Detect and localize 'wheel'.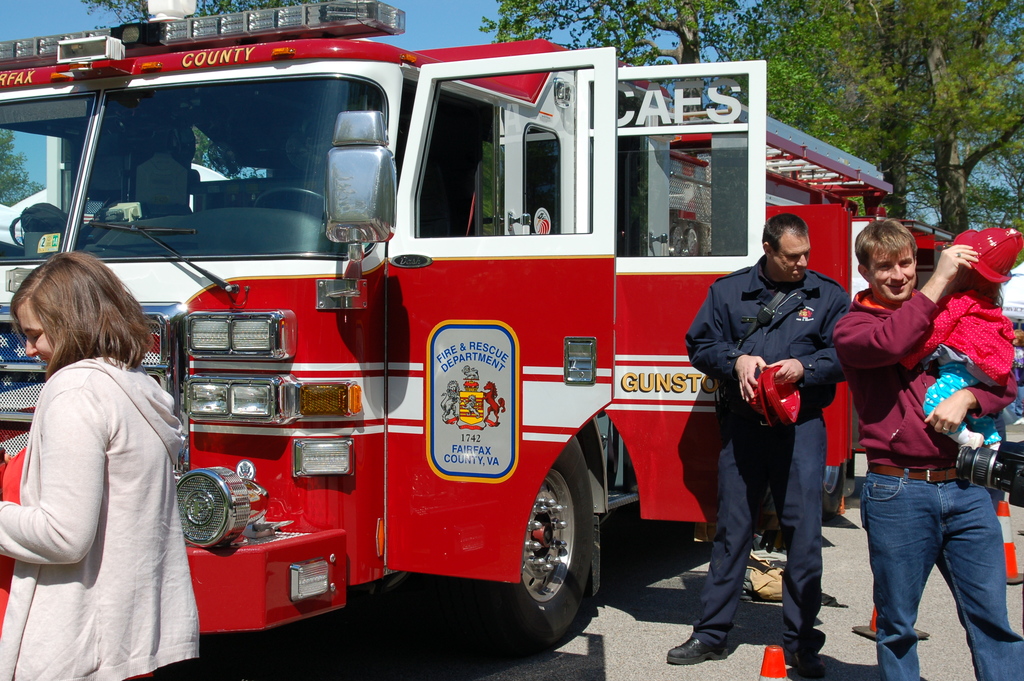
Localized at bbox=[248, 179, 321, 222].
